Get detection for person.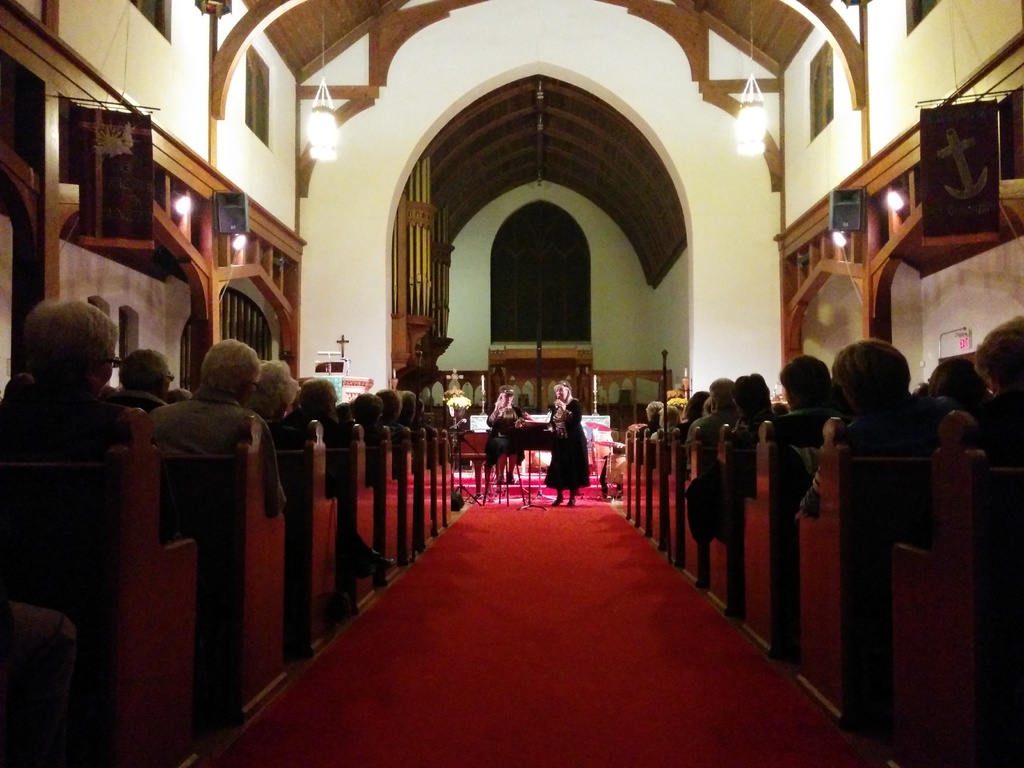
Detection: (left=144, top=332, right=287, bottom=515).
